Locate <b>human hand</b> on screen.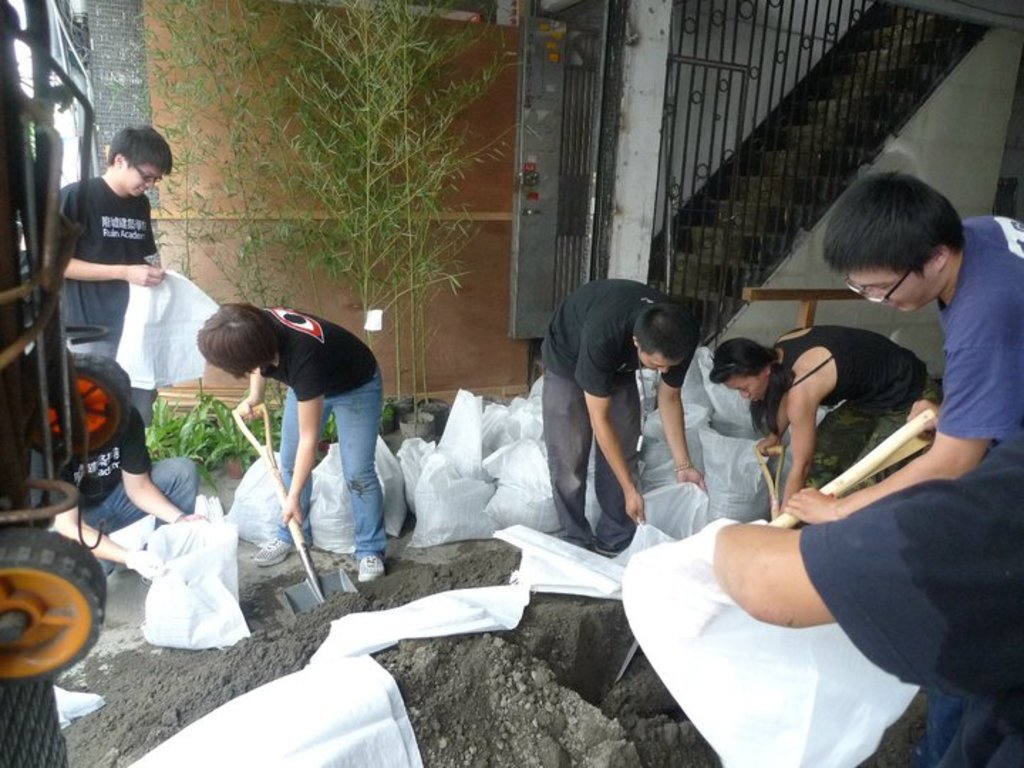
On screen at bbox(282, 492, 303, 526).
